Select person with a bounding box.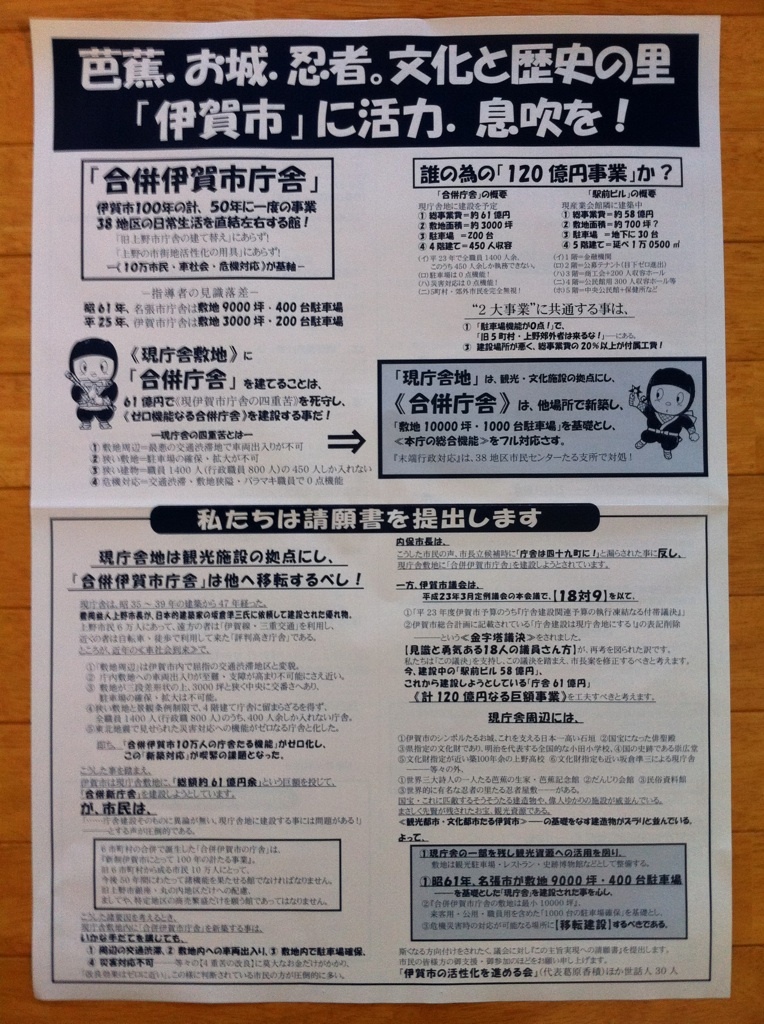
bbox=[65, 336, 119, 430].
